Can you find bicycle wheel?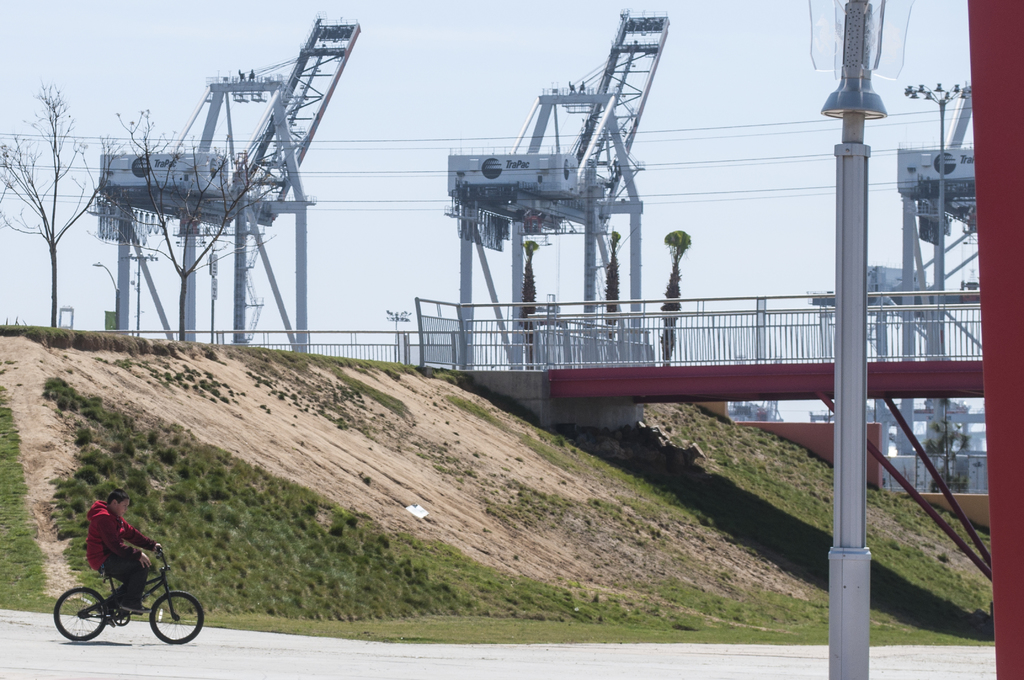
Yes, bounding box: [x1=147, y1=587, x2=205, y2=644].
